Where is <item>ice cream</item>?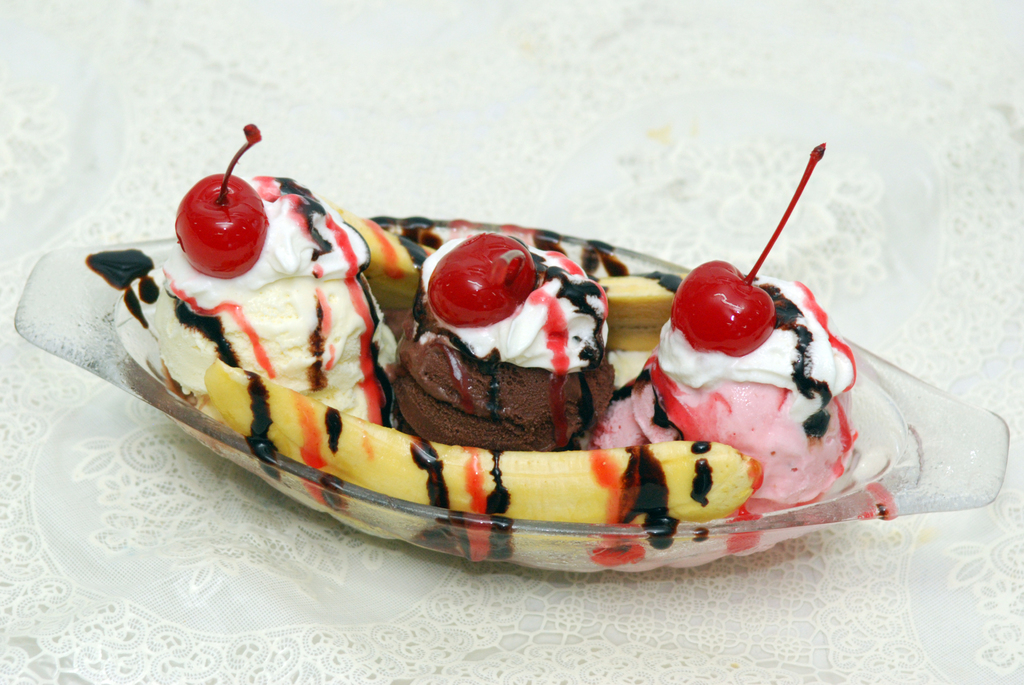
box(122, 118, 399, 404).
